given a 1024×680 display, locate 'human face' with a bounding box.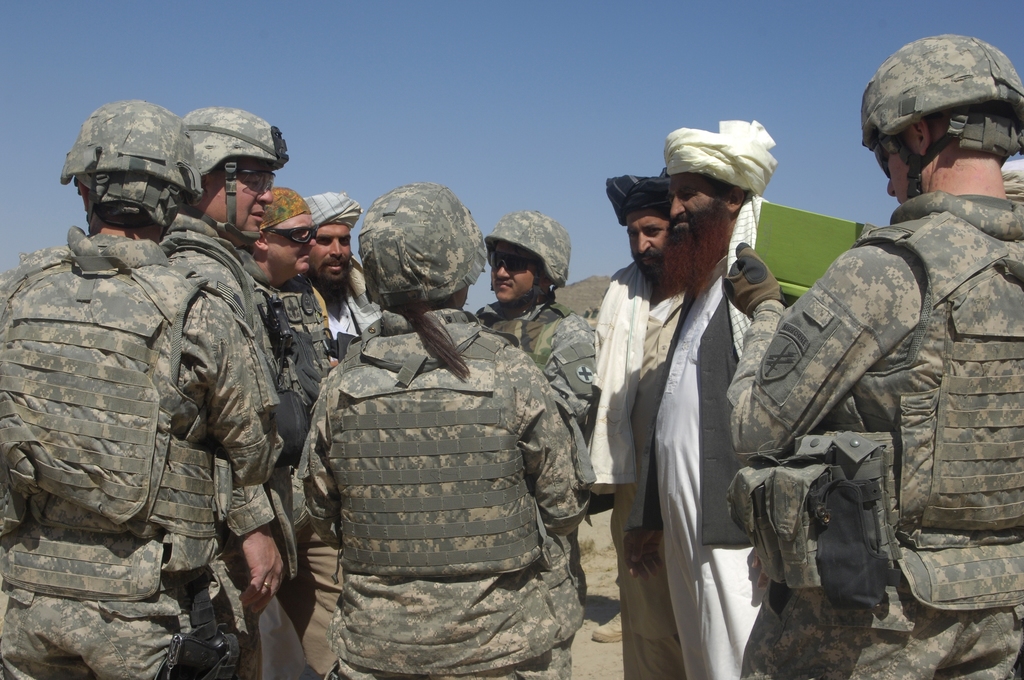
Located: rect(886, 134, 918, 214).
